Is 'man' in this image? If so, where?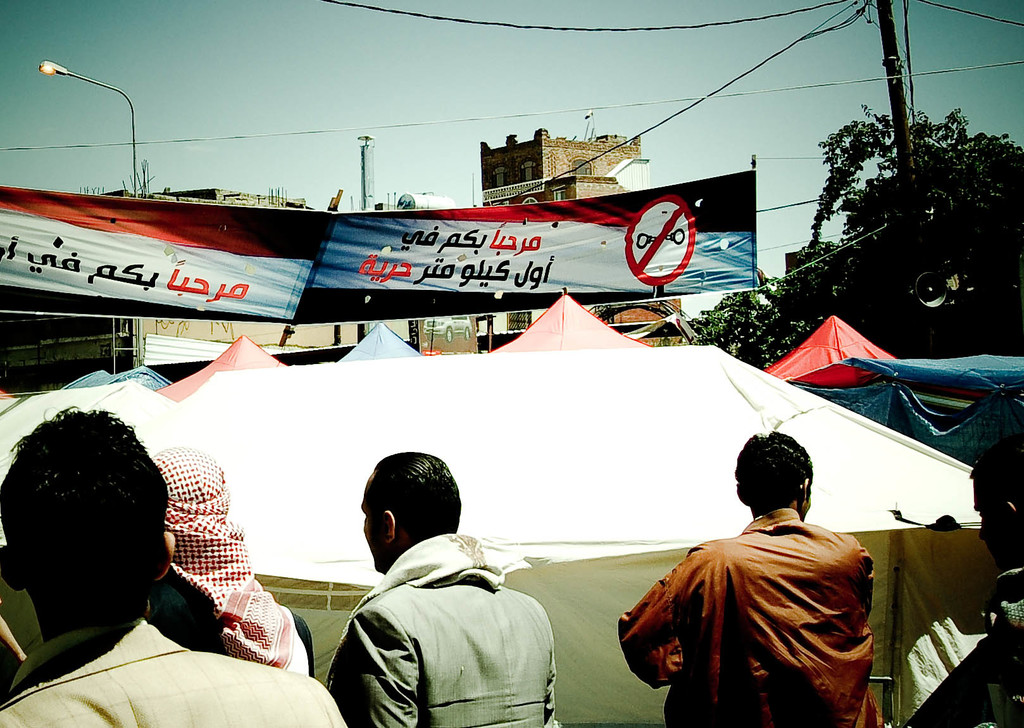
Yes, at bbox=(0, 417, 396, 727).
